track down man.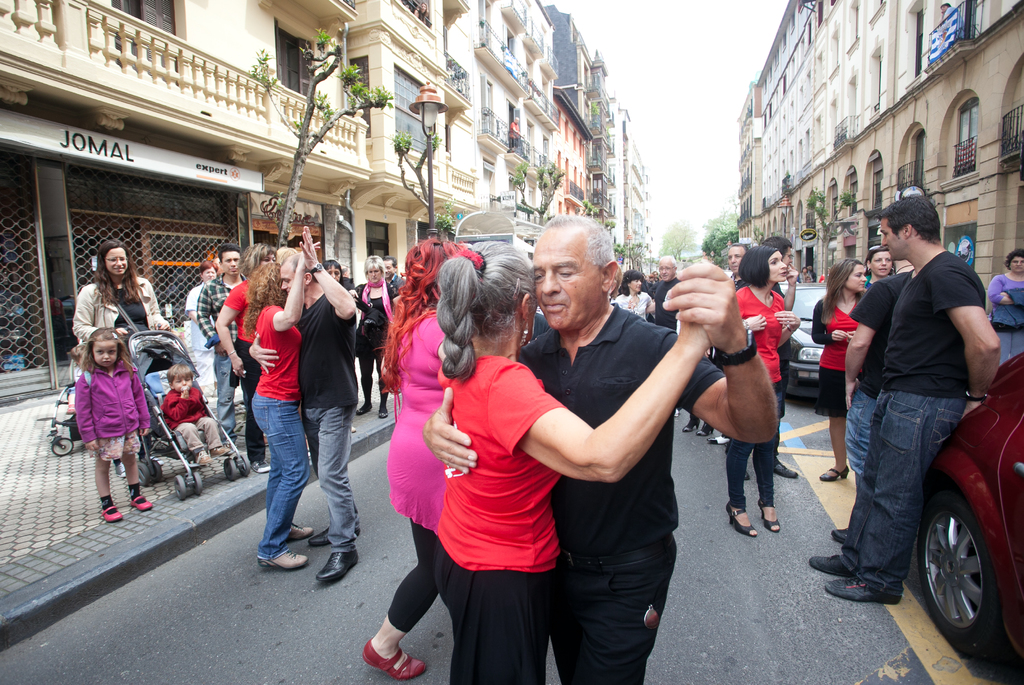
Tracked to l=646, t=251, r=684, b=332.
